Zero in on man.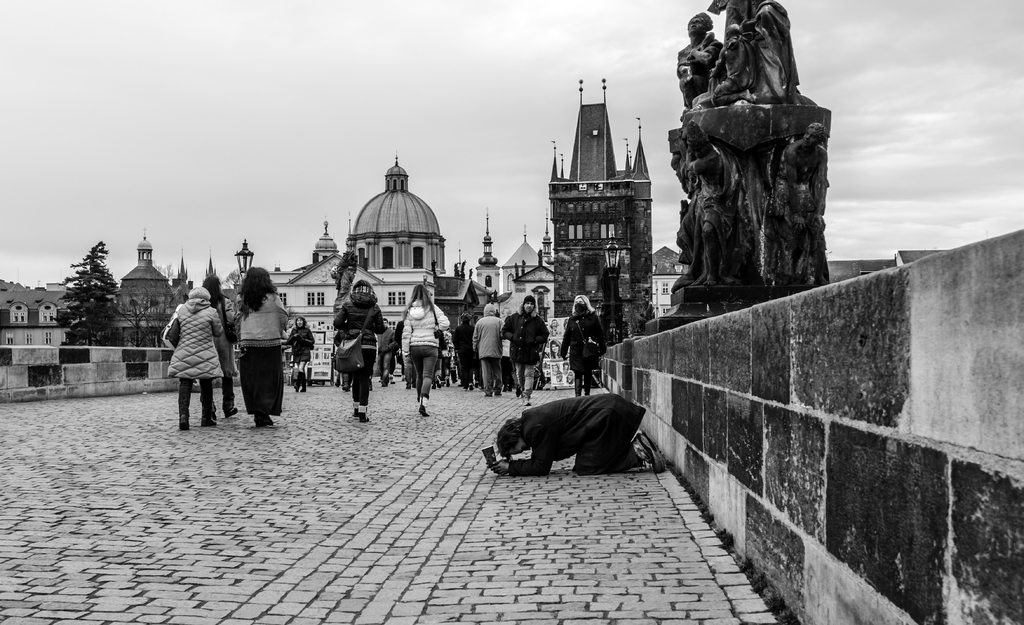
Zeroed in: region(676, 12, 727, 114).
